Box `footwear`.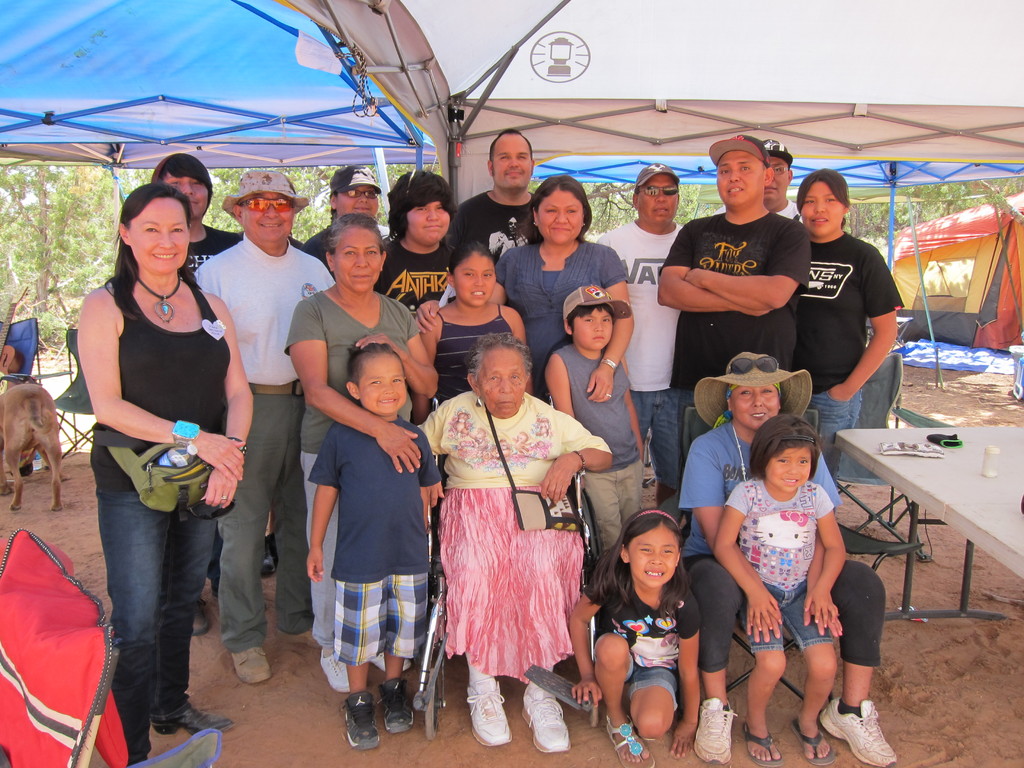
Rect(232, 642, 271, 685).
